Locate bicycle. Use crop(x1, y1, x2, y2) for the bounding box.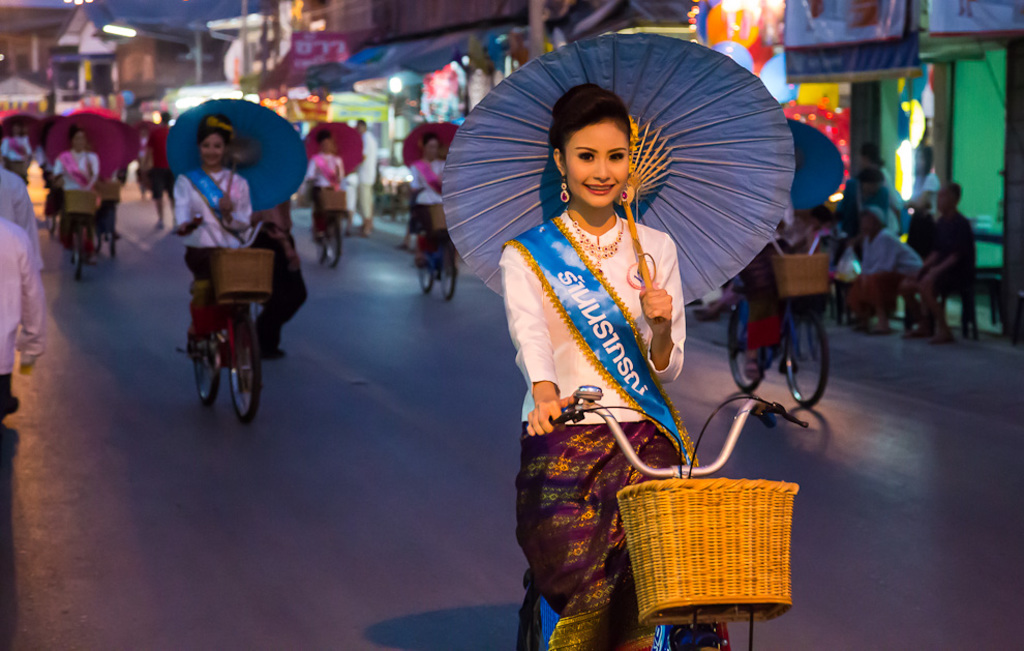
crop(40, 177, 59, 235).
